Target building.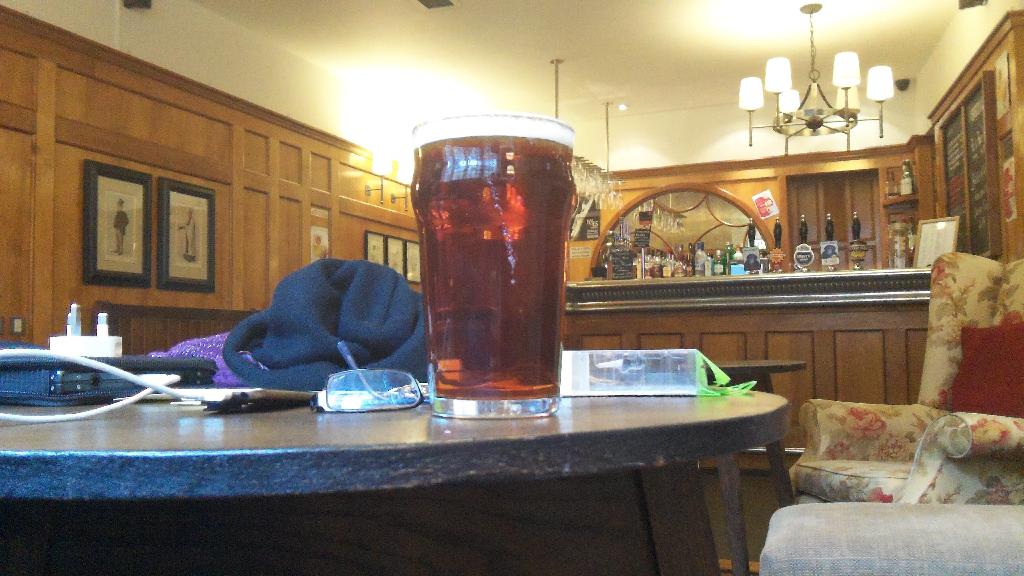
Target region: 0:0:1023:575.
